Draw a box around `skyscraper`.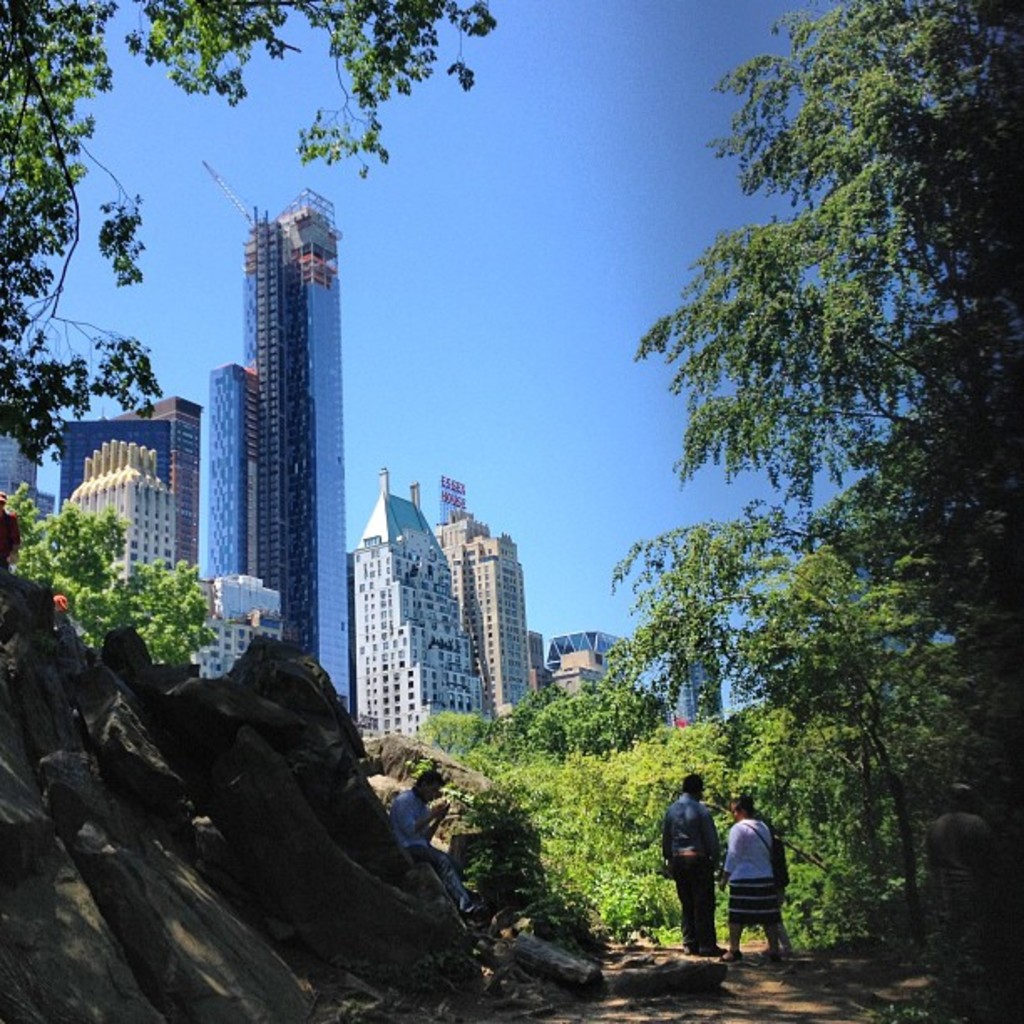
<bbox>0, 428, 49, 527</bbox>.
